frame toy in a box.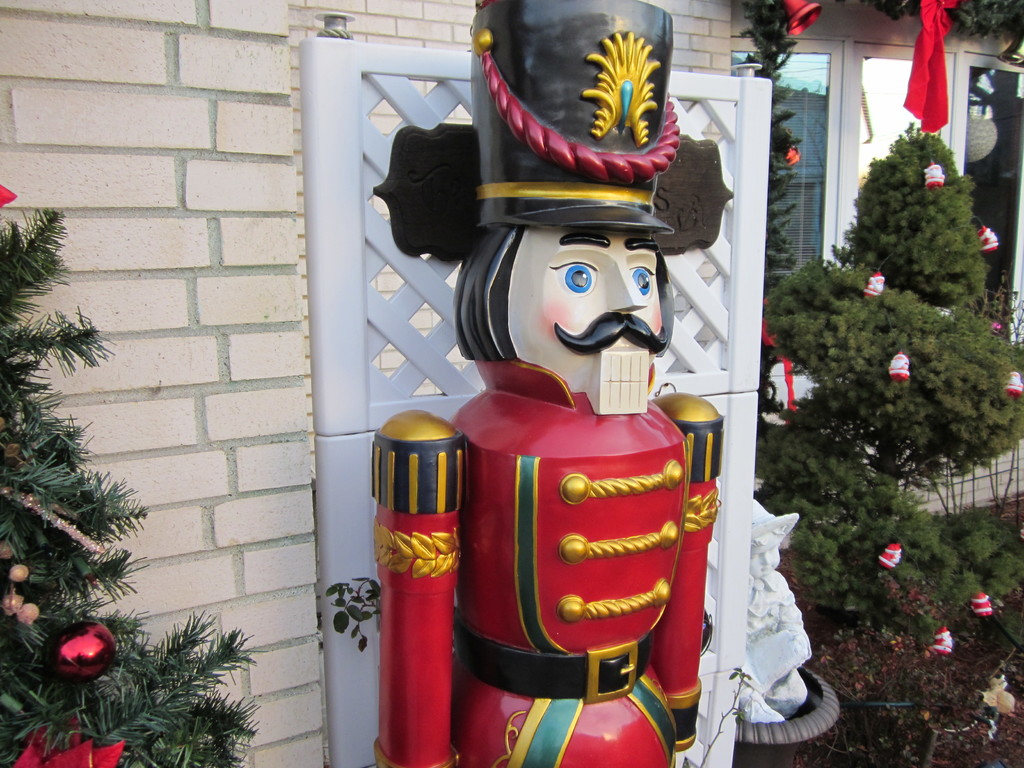
{"left": 369, "top": 0, "right": 728, "bottom": 767}.
